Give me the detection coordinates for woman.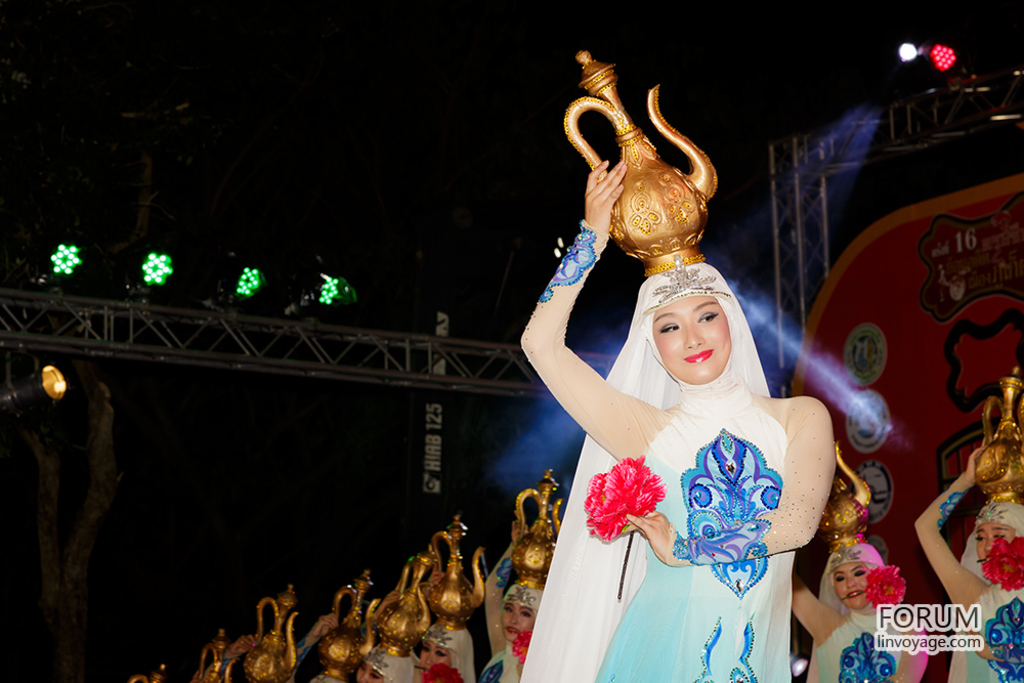
crop(419, 586, 474, 682).
